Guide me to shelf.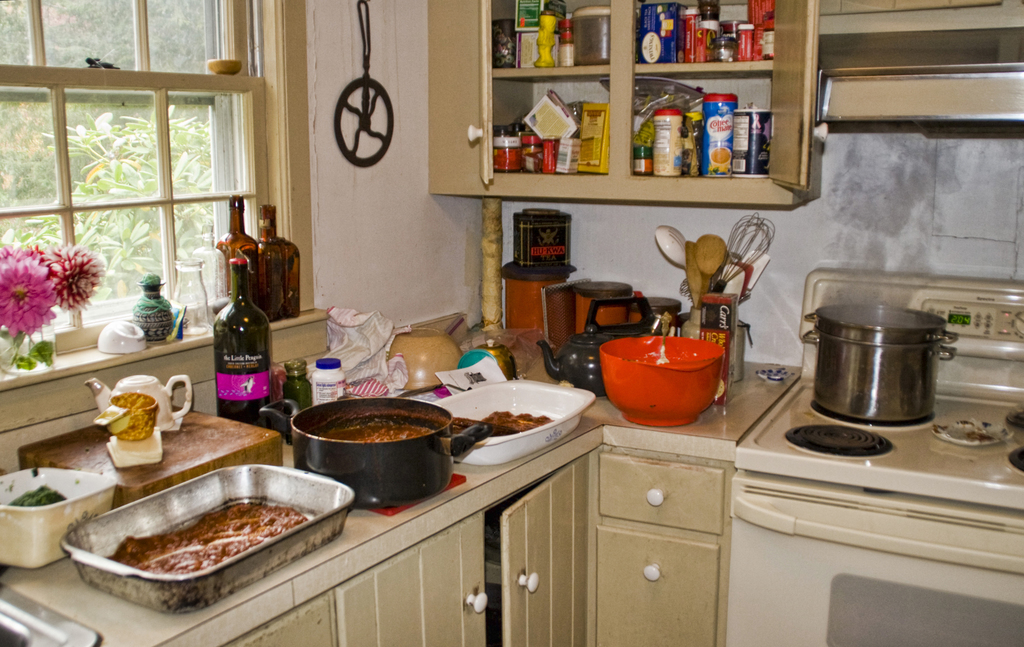
Guidance: bbox(481, 65, 625, 179).
